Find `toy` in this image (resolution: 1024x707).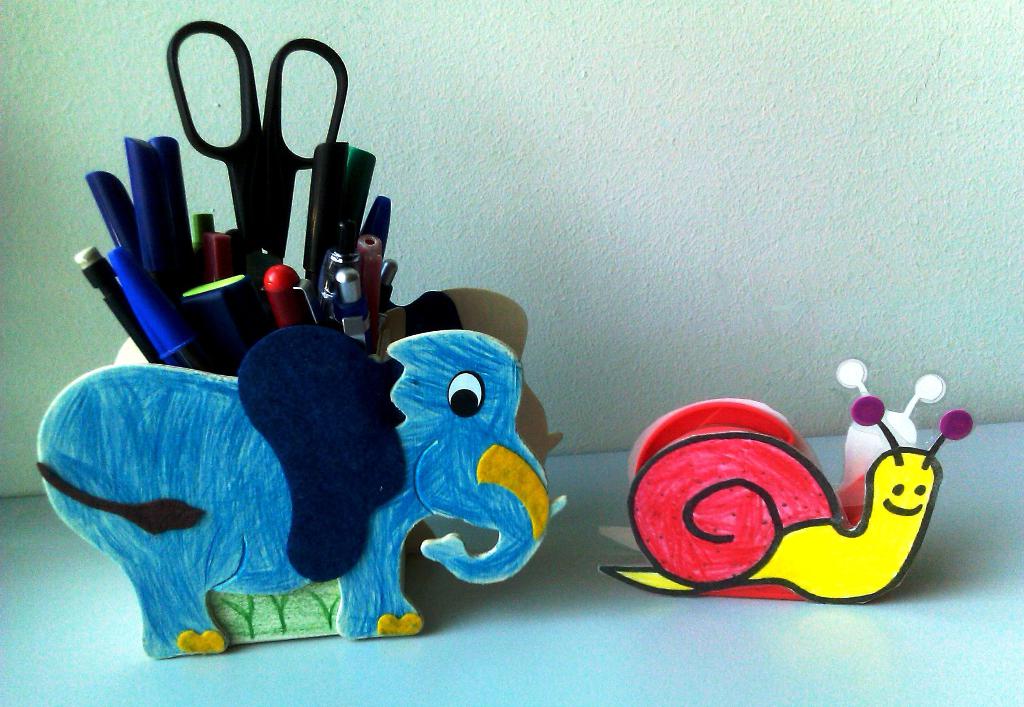
detection(38, 289, 565, 658).
